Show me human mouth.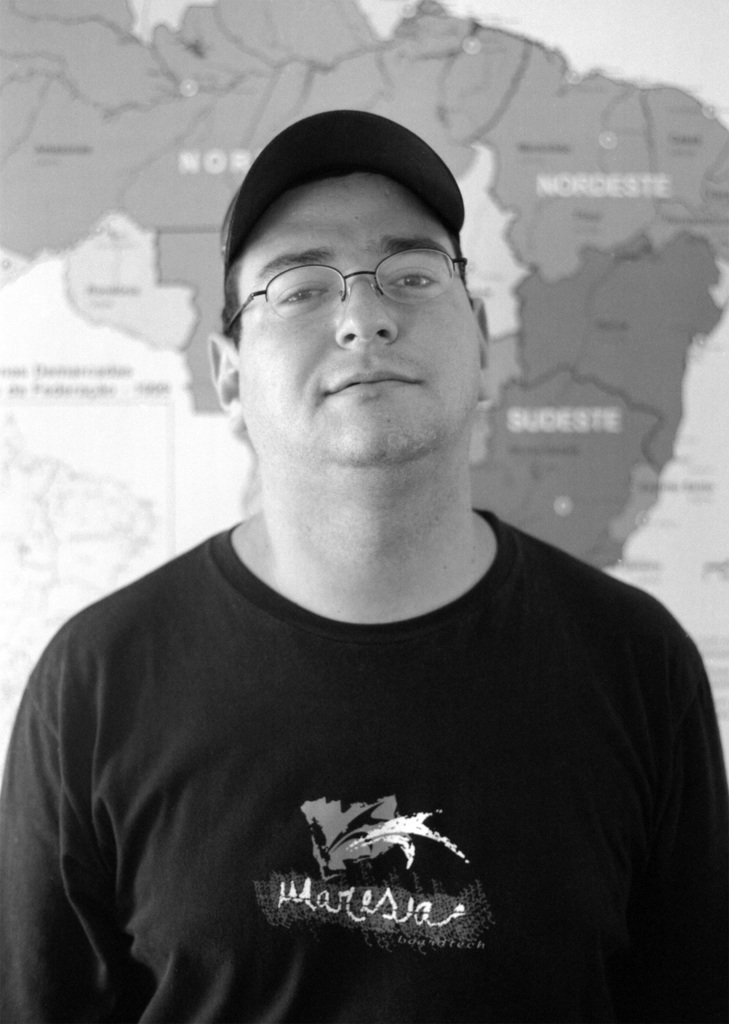
human mouth is here: [x1=321, y1=370, x2=420, y2=396].
